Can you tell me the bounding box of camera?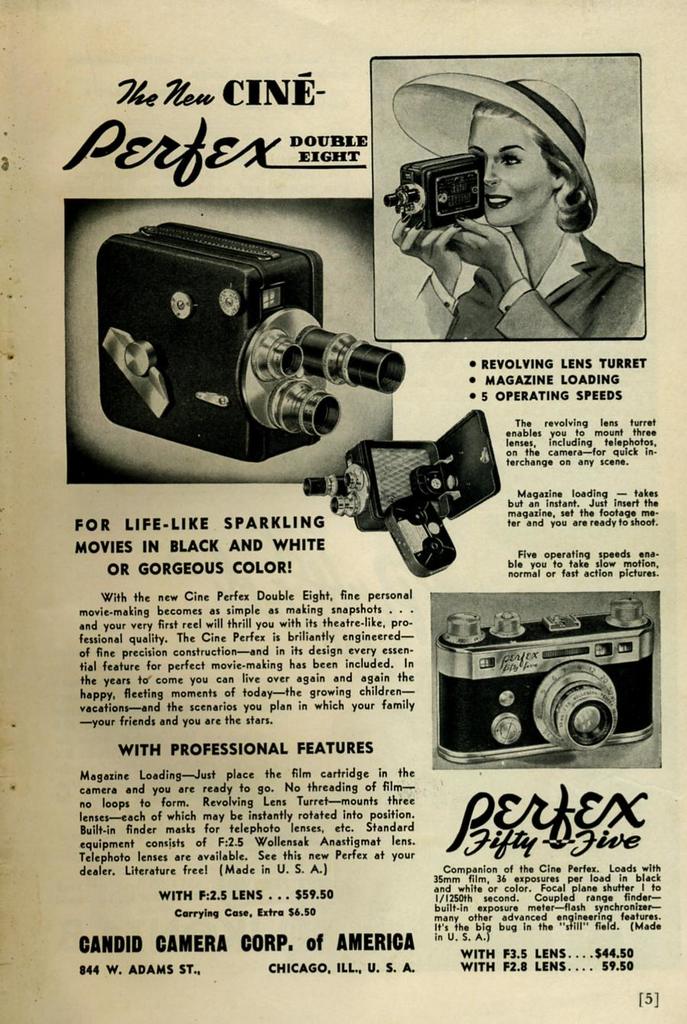
(left=383, top=148, right=489, bottom=232).
